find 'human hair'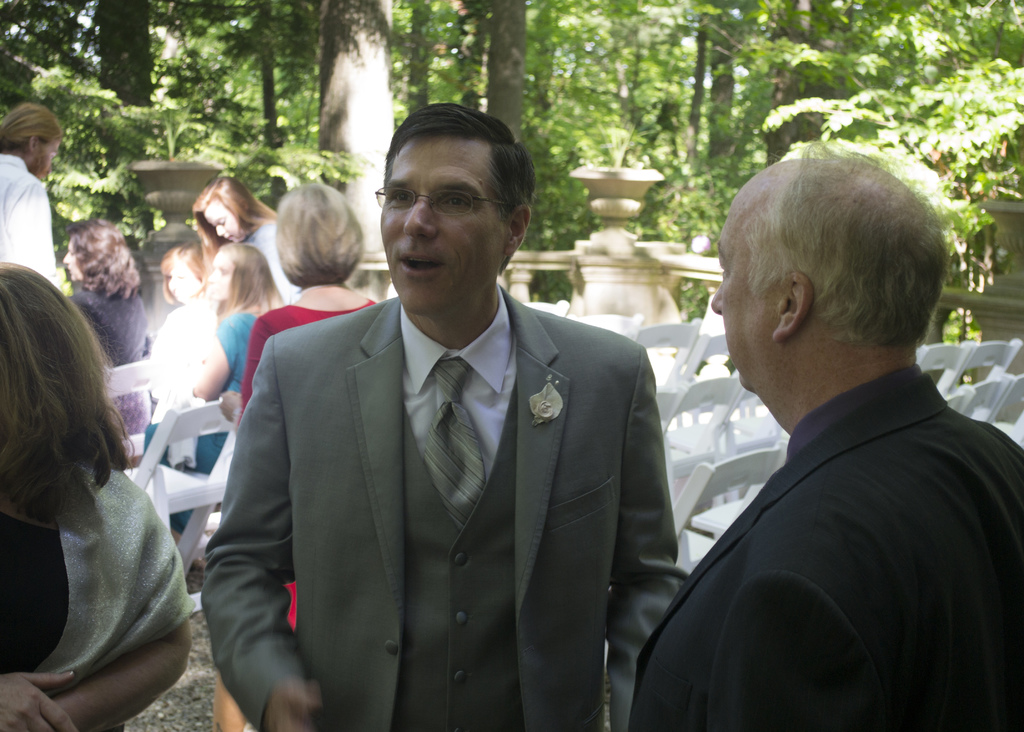
[x1=65, y1=221, x2=149, y2=304]
